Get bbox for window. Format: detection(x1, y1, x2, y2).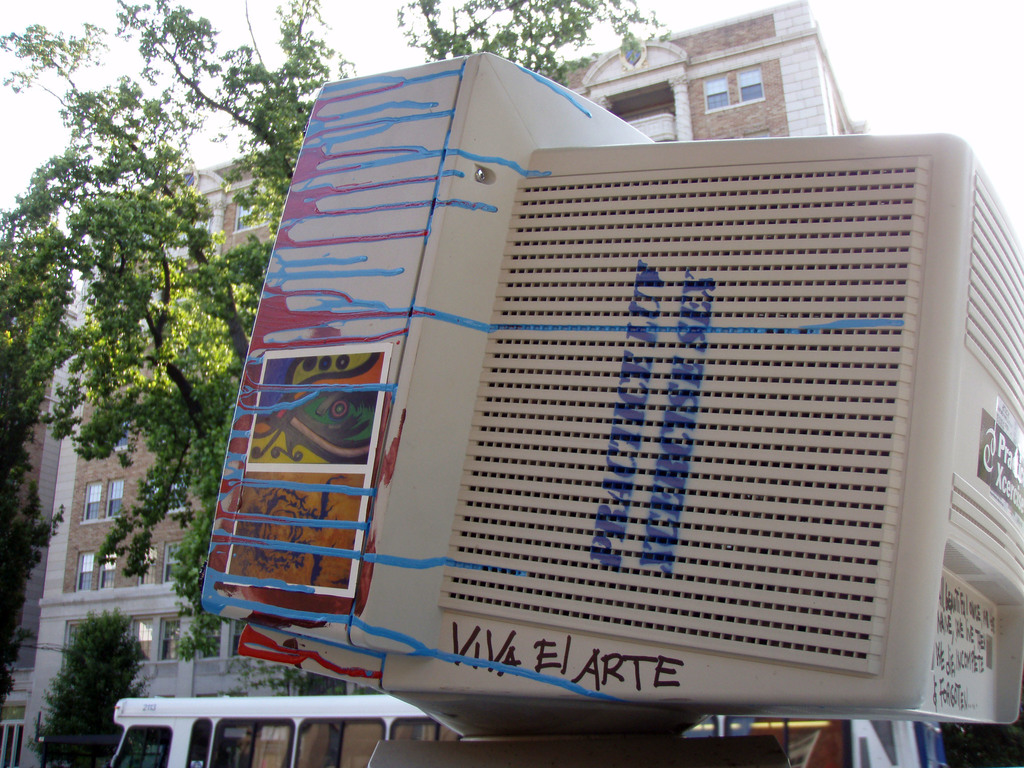
detection(170, 474, 184, 515).
